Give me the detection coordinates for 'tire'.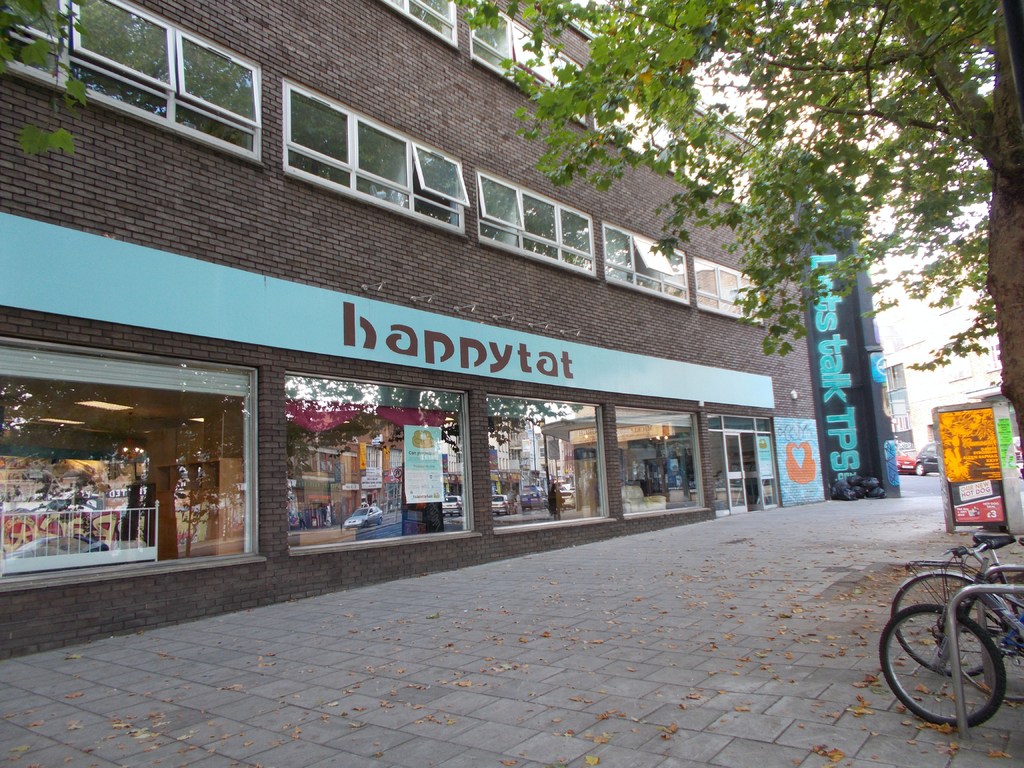
box(949, 566, 1023, 699).
